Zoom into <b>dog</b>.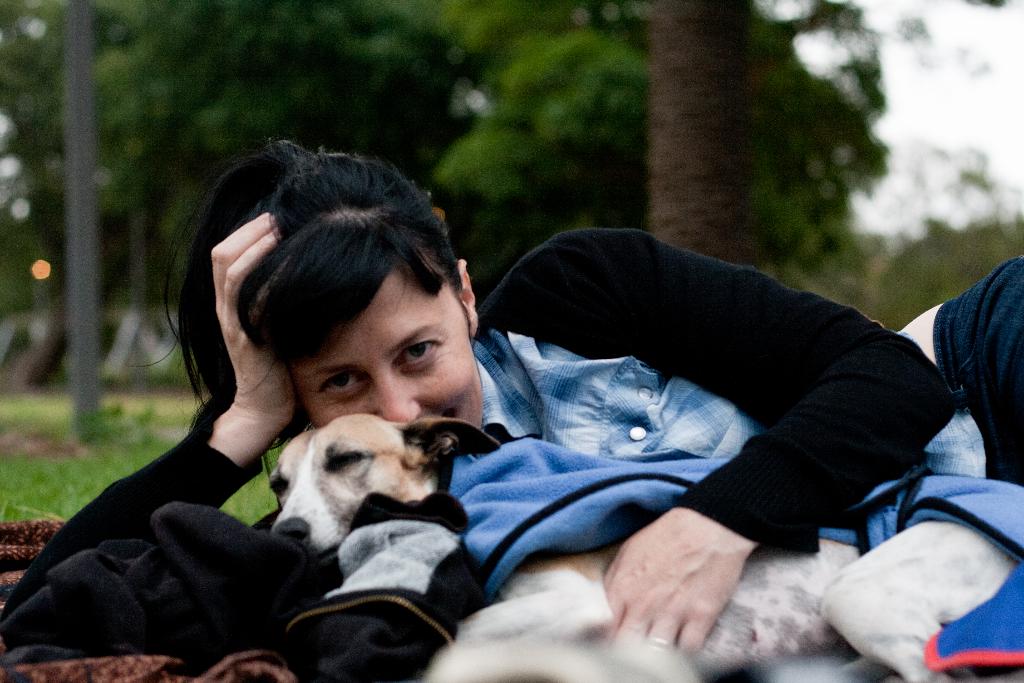
Zoom target: <bbox>266, 414, 1016, 682</bbox>.
